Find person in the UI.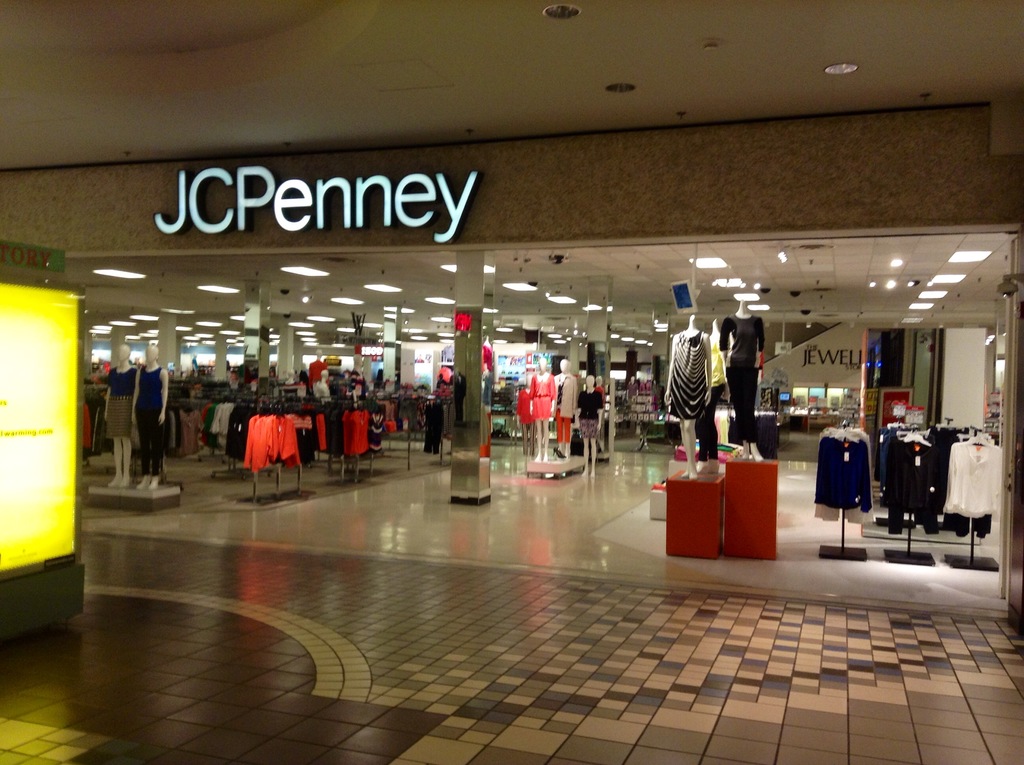
UI element at 101 342 143 487.
